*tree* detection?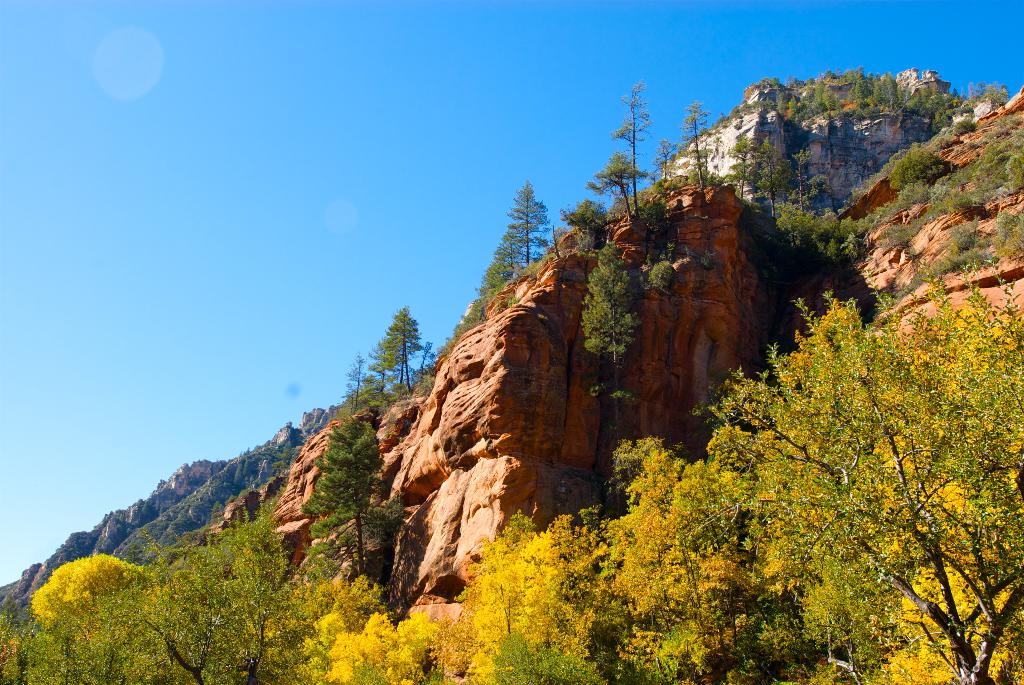
{"left": 561, "top": 194, "right": 624, "bottom": 253}
